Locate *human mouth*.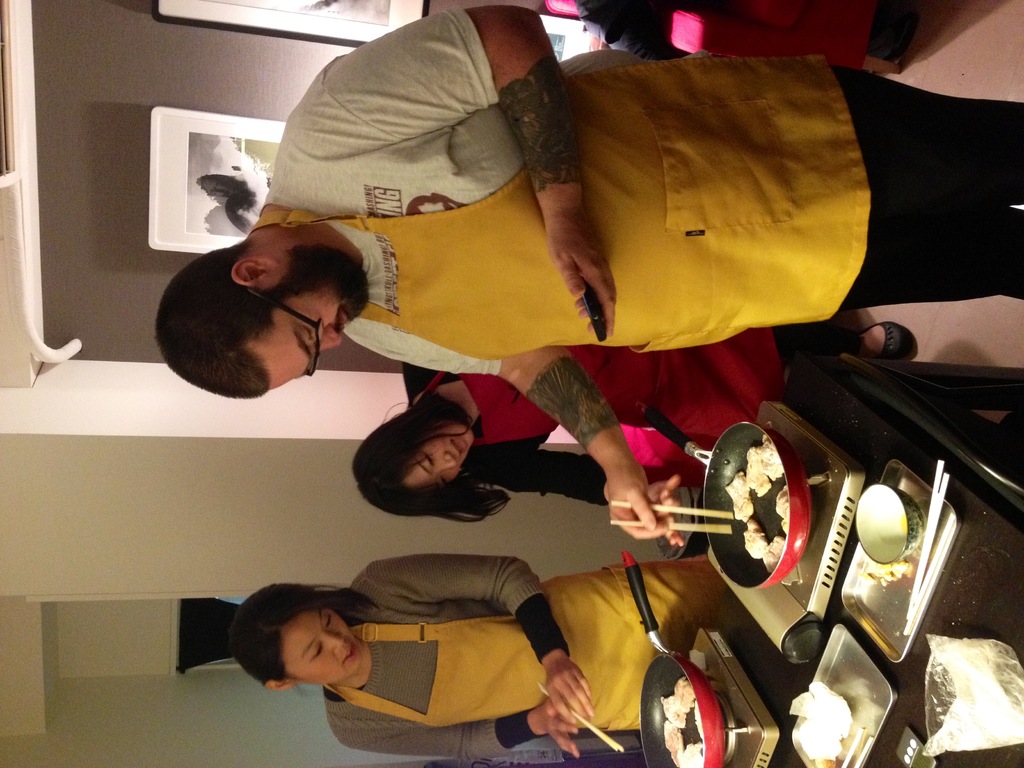
Bounding box: pyautogui.locateOnScreen(451, 436, 465, 461).
